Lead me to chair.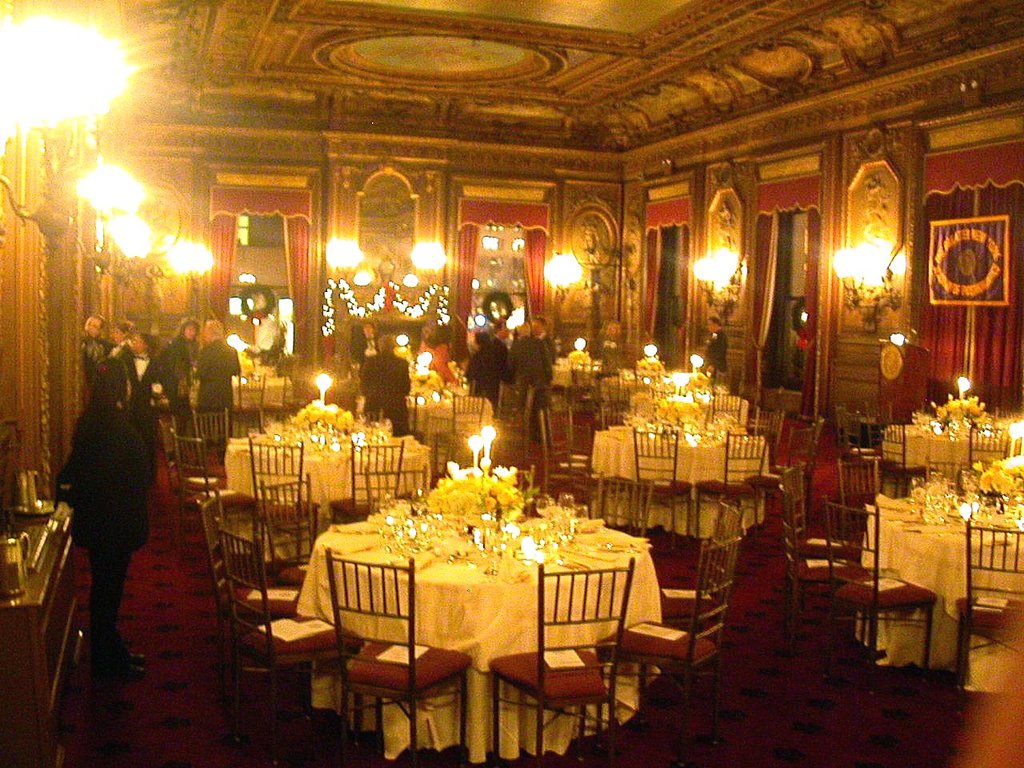
Lead to select_region(347, 438, 401, 517).
